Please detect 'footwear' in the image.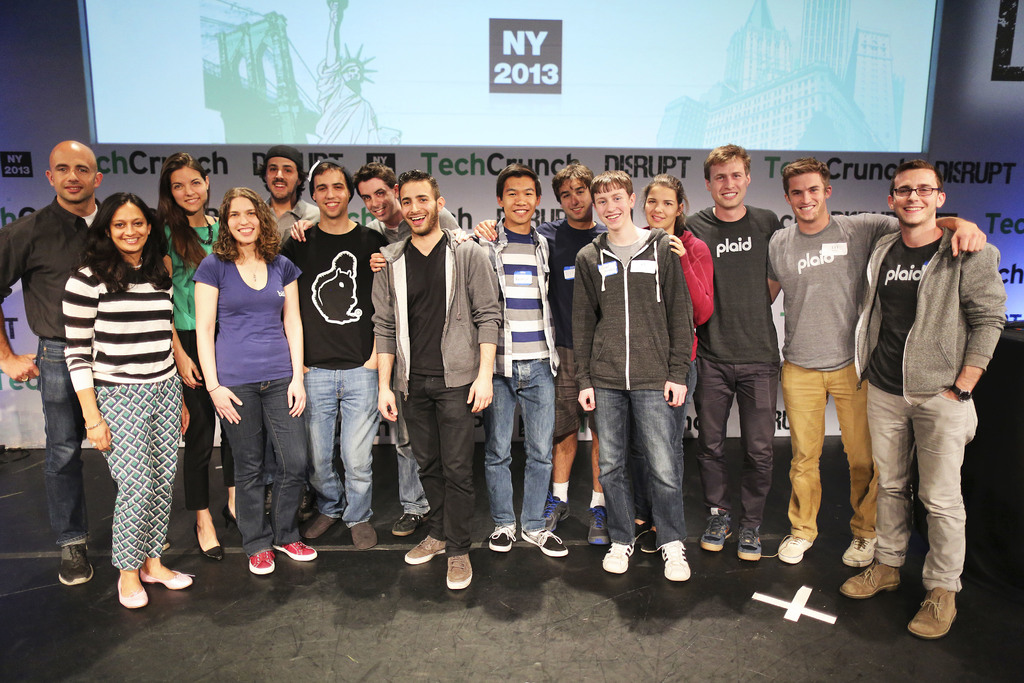
box(58, 544, 93, 584).
